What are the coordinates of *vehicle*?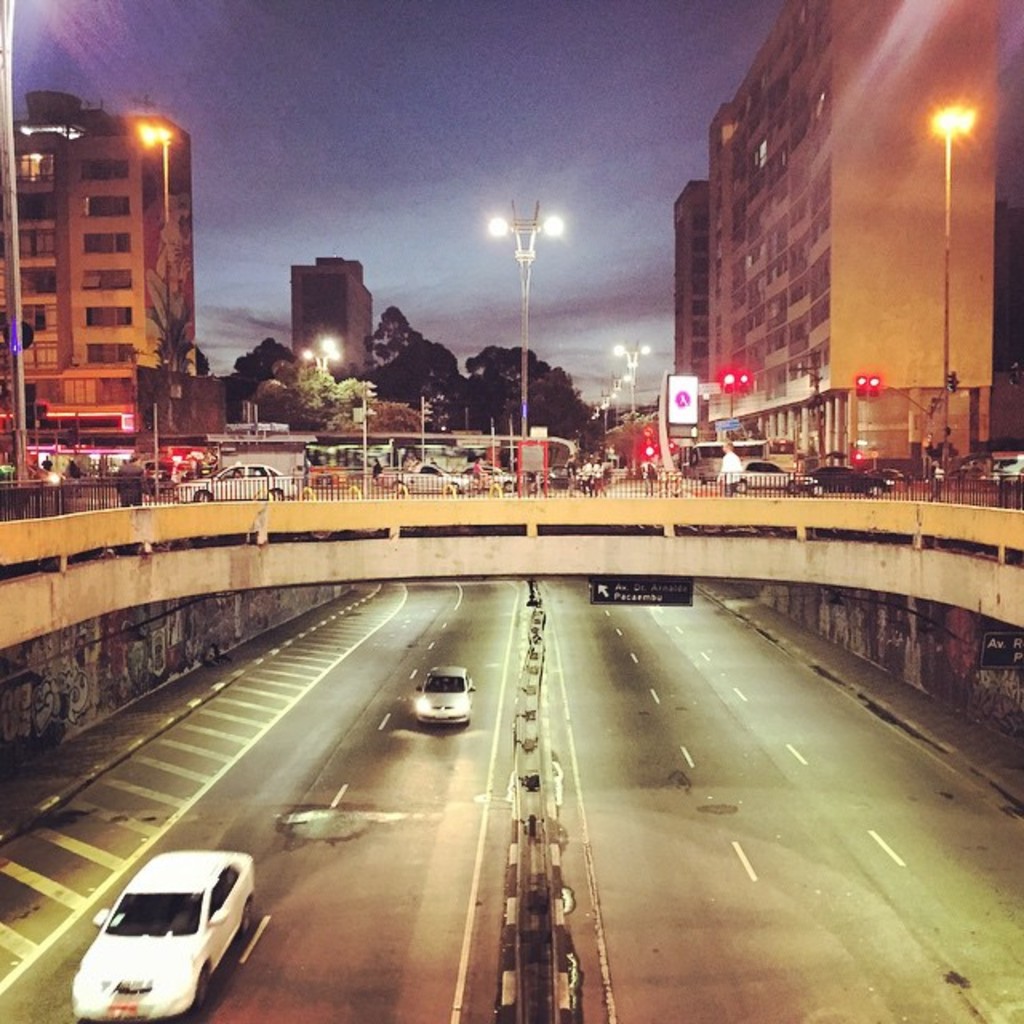
bbox=(798, 467, 890, 494).
